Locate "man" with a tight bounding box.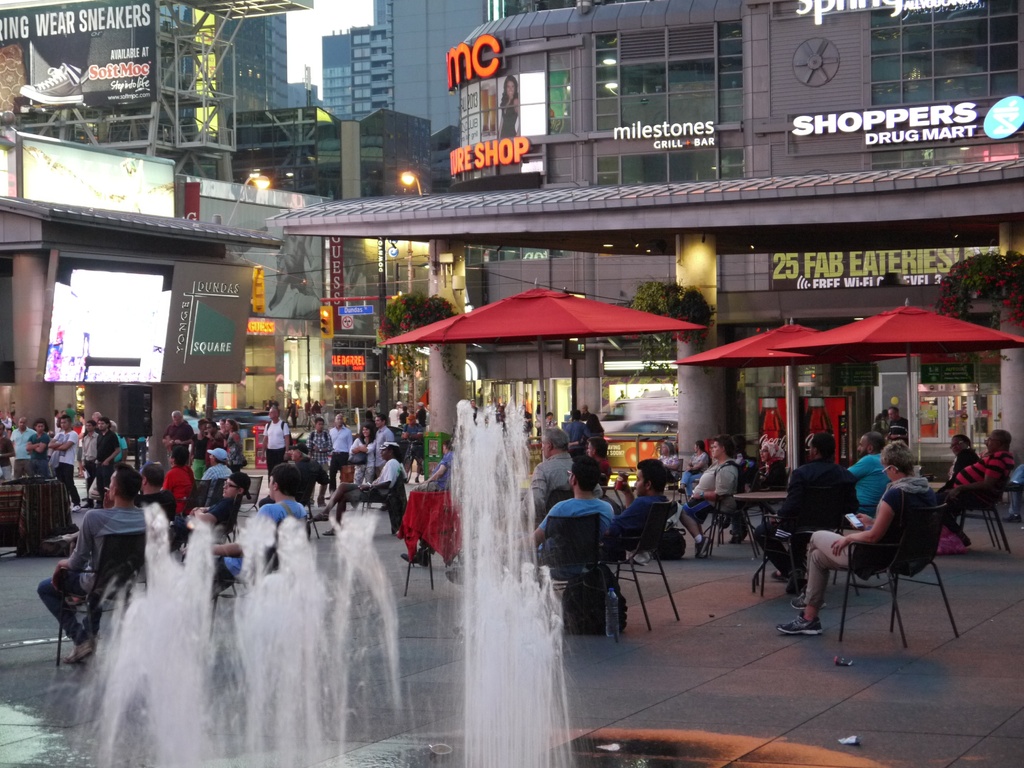
607:458:671:565.
